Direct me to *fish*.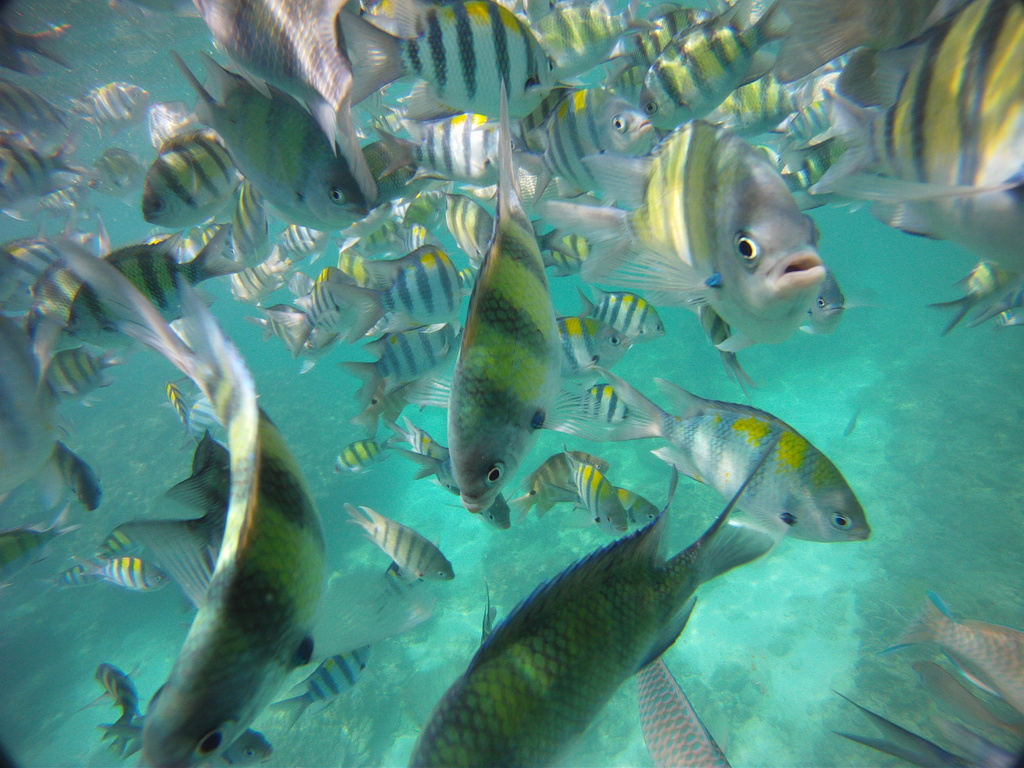
Direction: select_region(511, 450, 605, 513).
